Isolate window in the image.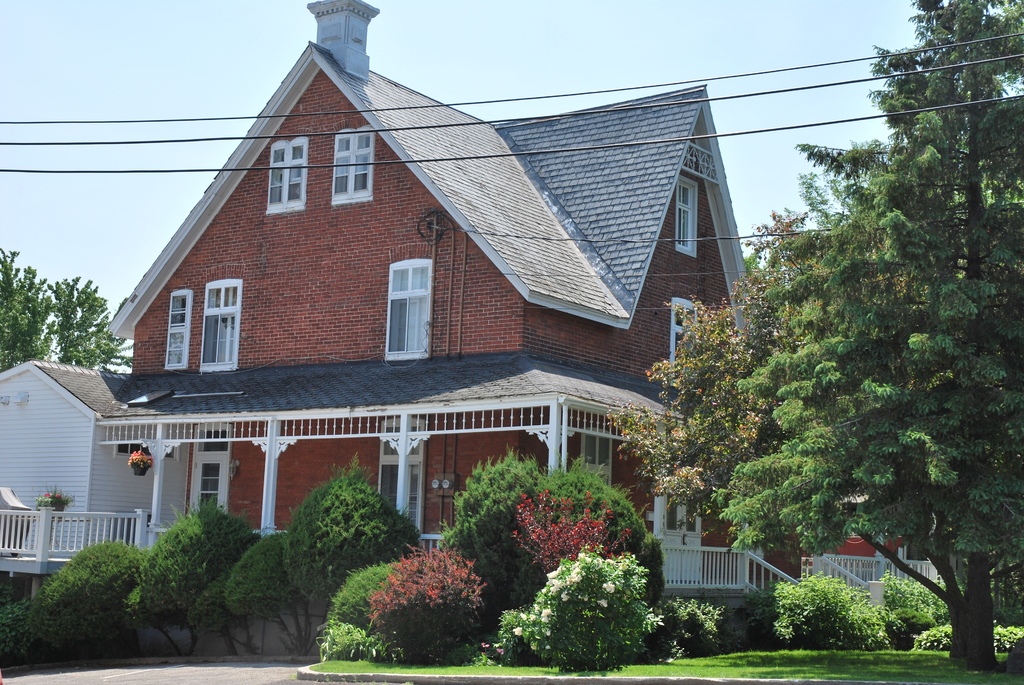
Isolated region: {"left": 668, "top": 295, "right": 715, "bottom": 374}.
